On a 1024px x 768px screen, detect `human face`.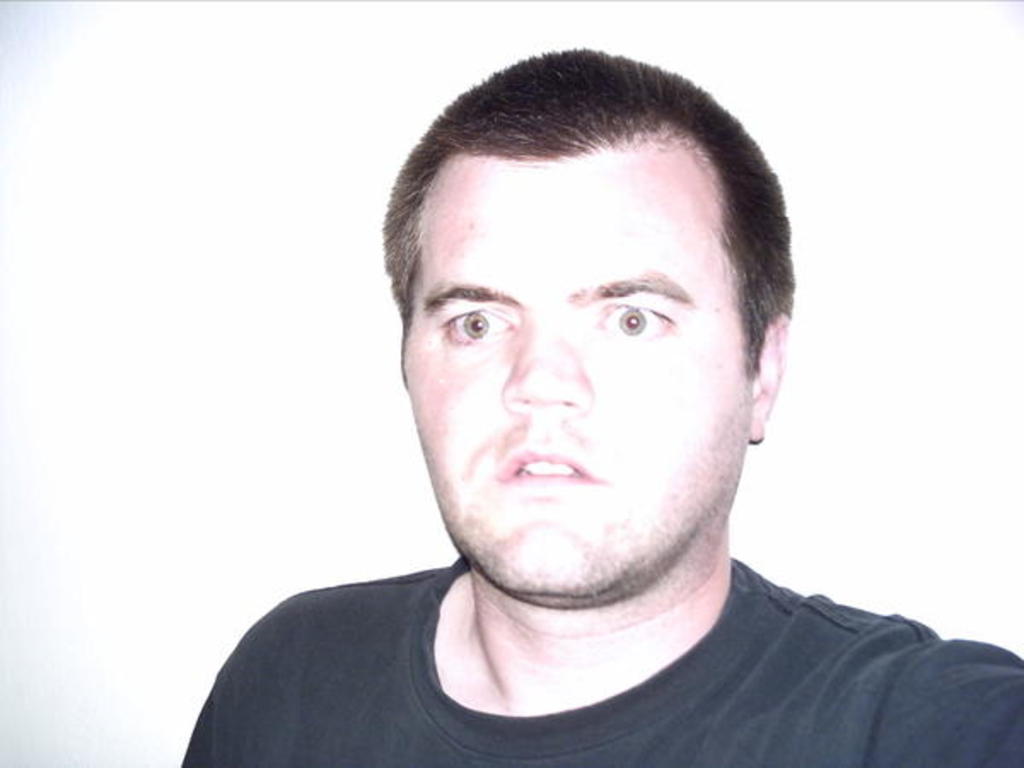
x1=403 y1=135 x2=751 y2=596.
